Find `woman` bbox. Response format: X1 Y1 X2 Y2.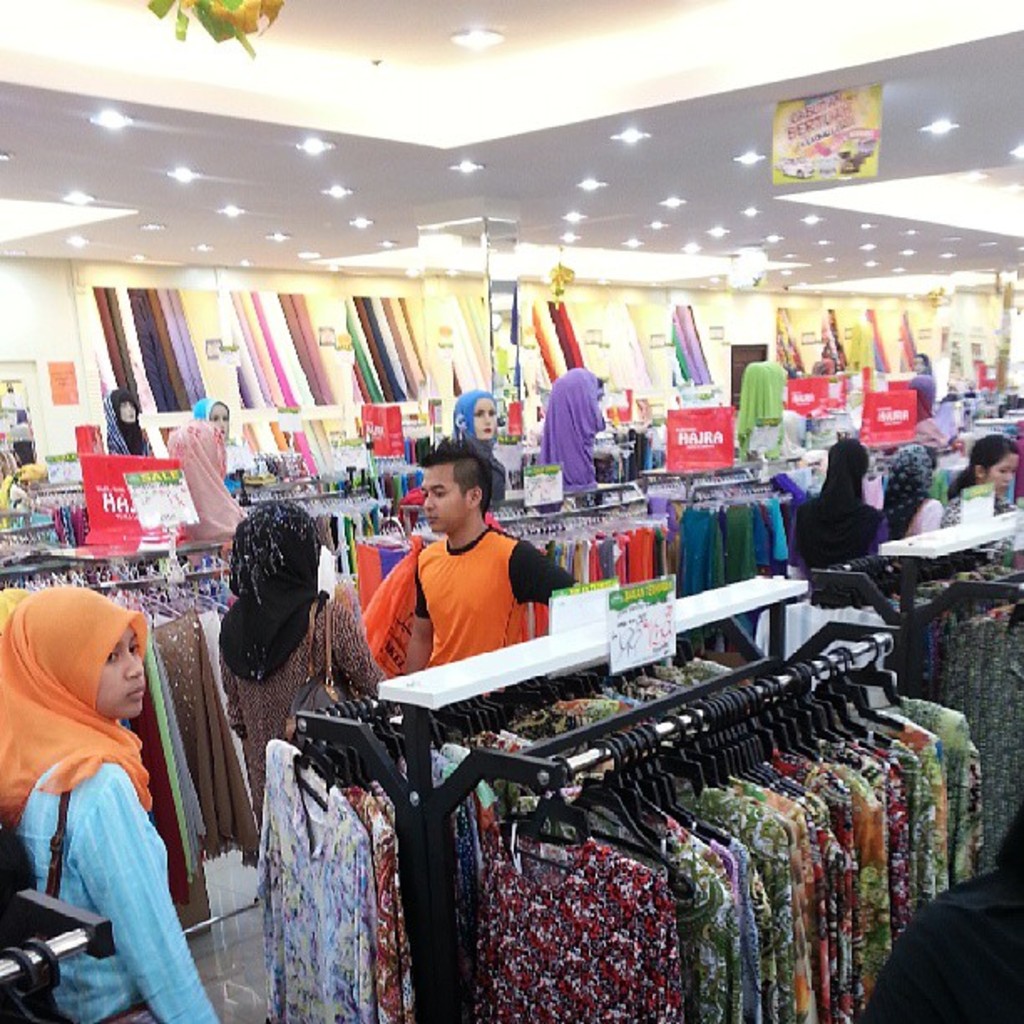
189 395 264 467.
